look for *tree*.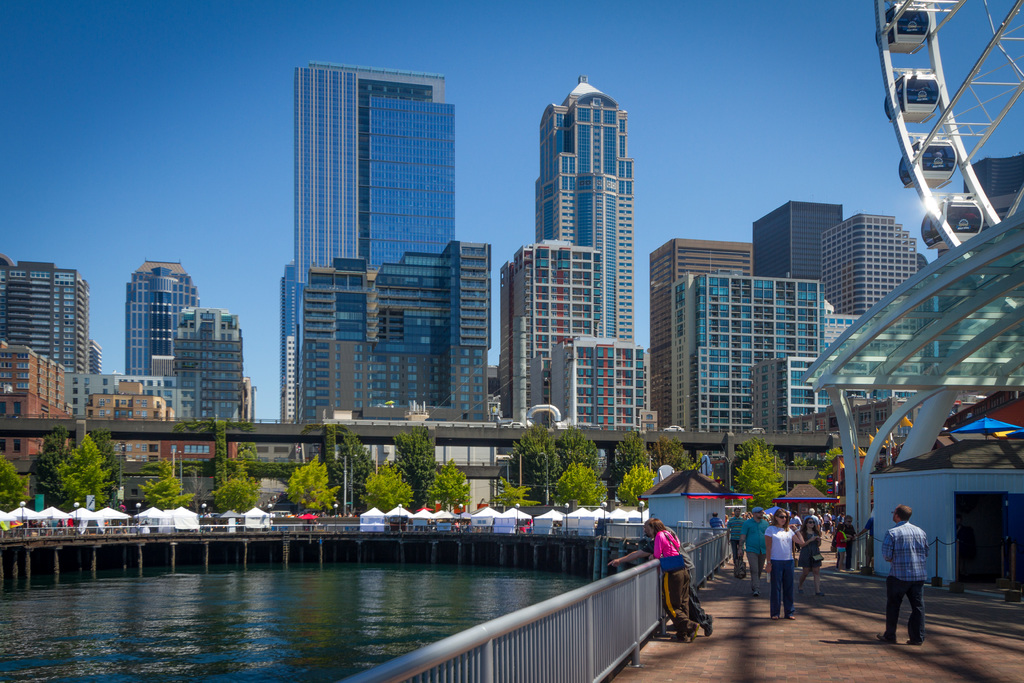
Found: <region>730, 432, 799, 509</region>.
